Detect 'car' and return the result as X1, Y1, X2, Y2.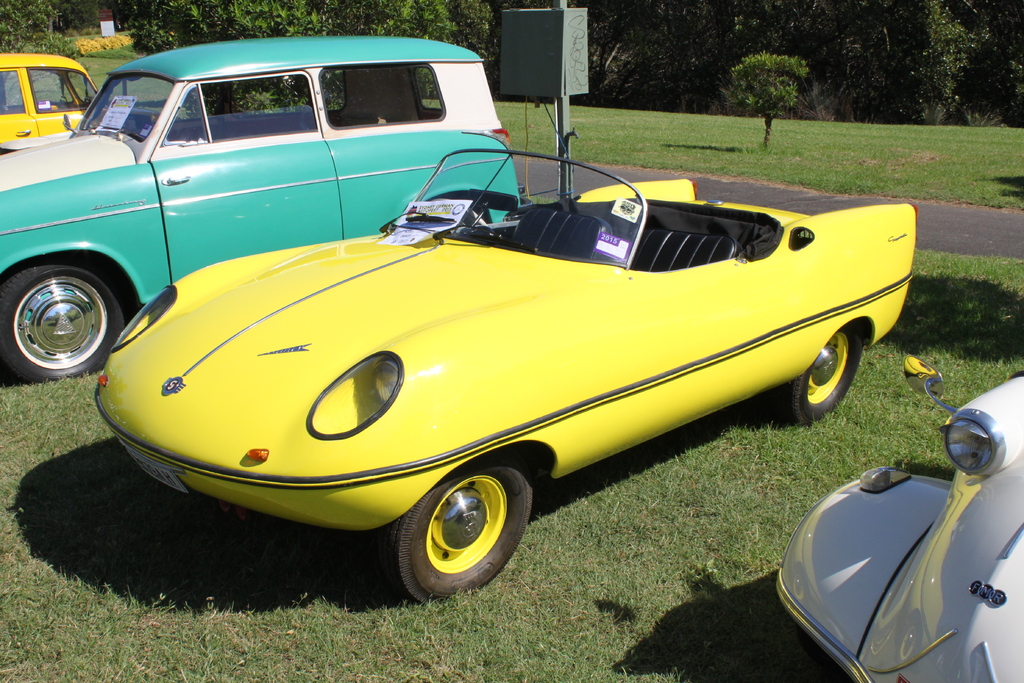
0, 31, 525, 384.
